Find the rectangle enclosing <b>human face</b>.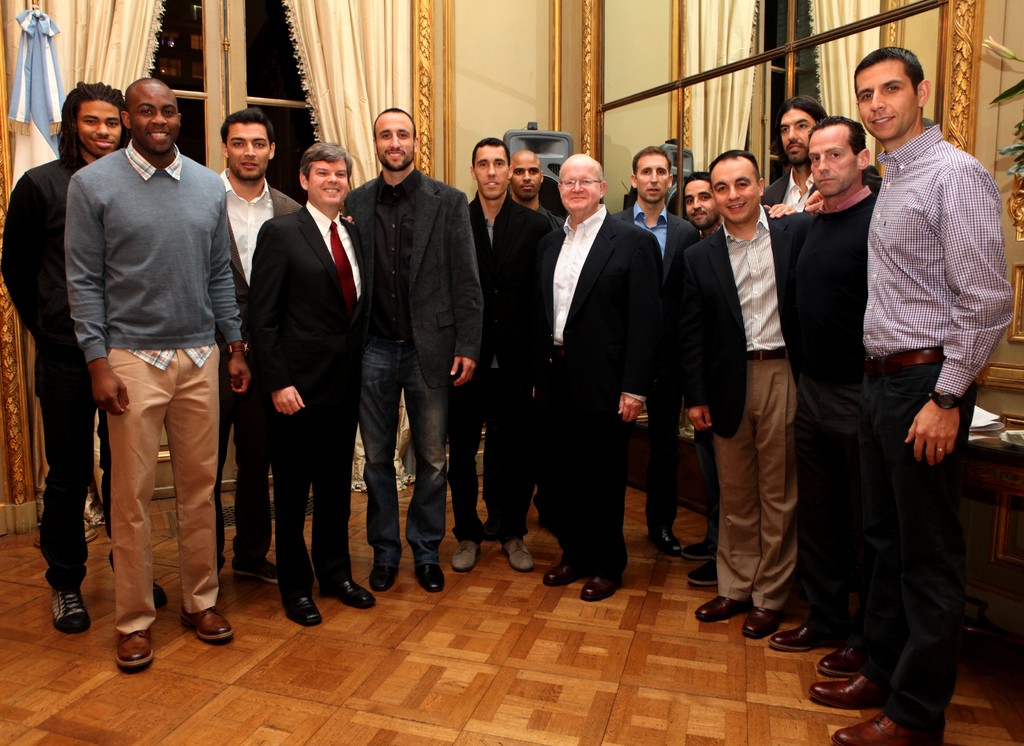
select_region(776, 109, 816, 162).
